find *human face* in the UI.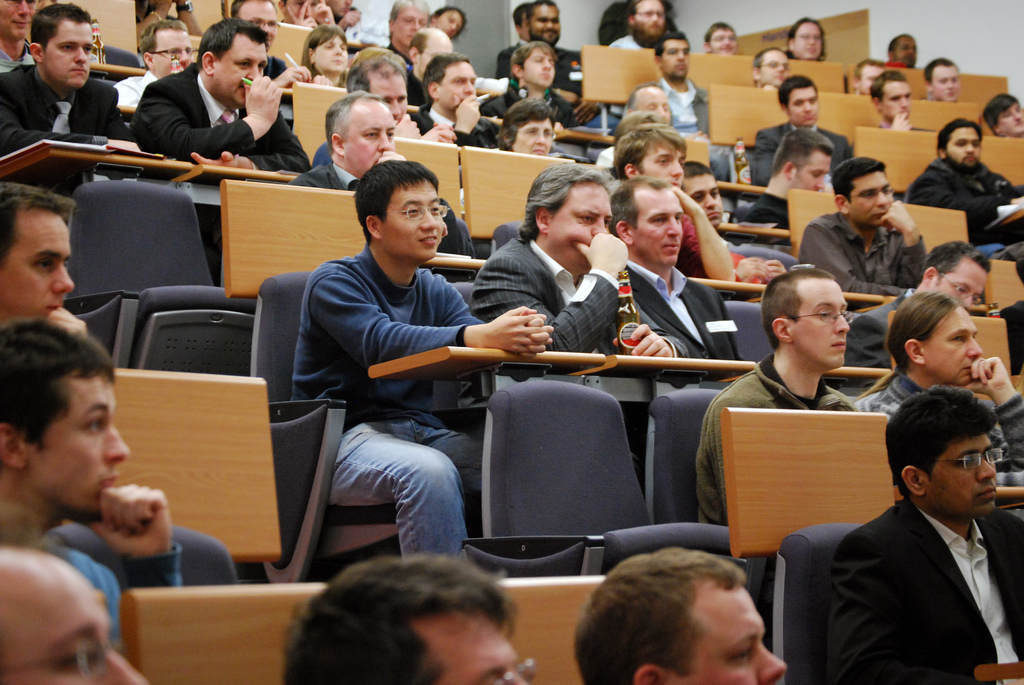
UI element at 927,304,981,381.
